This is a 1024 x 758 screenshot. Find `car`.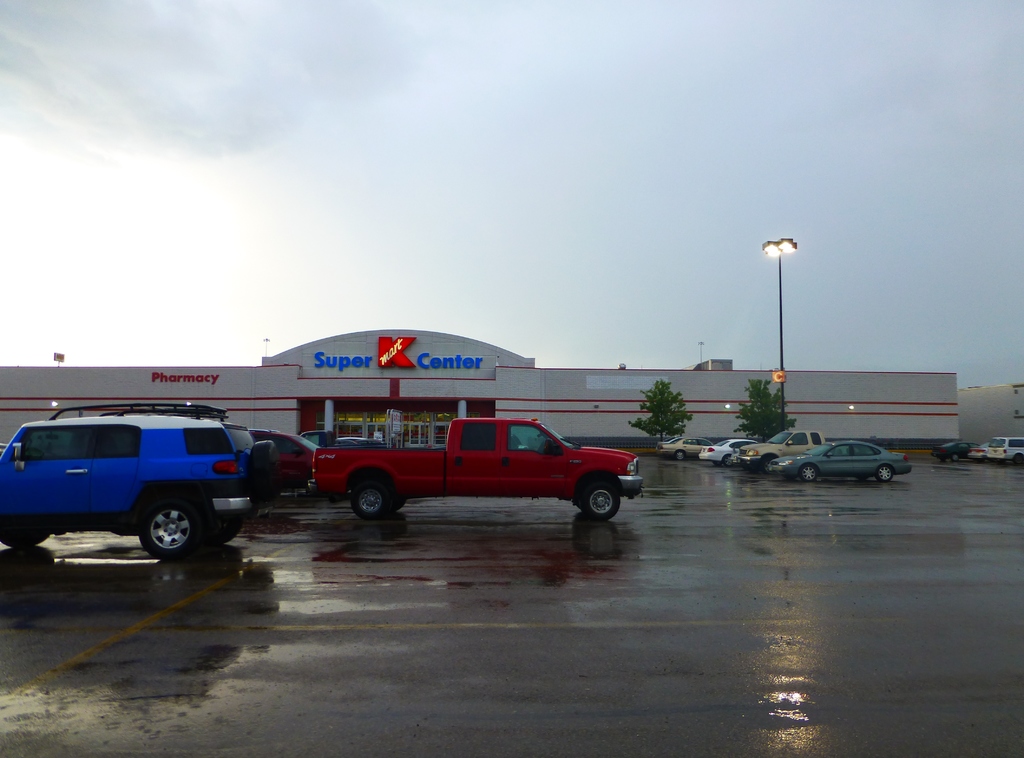
Bounding box: {"x1": 0, "y1": 420, "x2": 261, "y2": 555}.
